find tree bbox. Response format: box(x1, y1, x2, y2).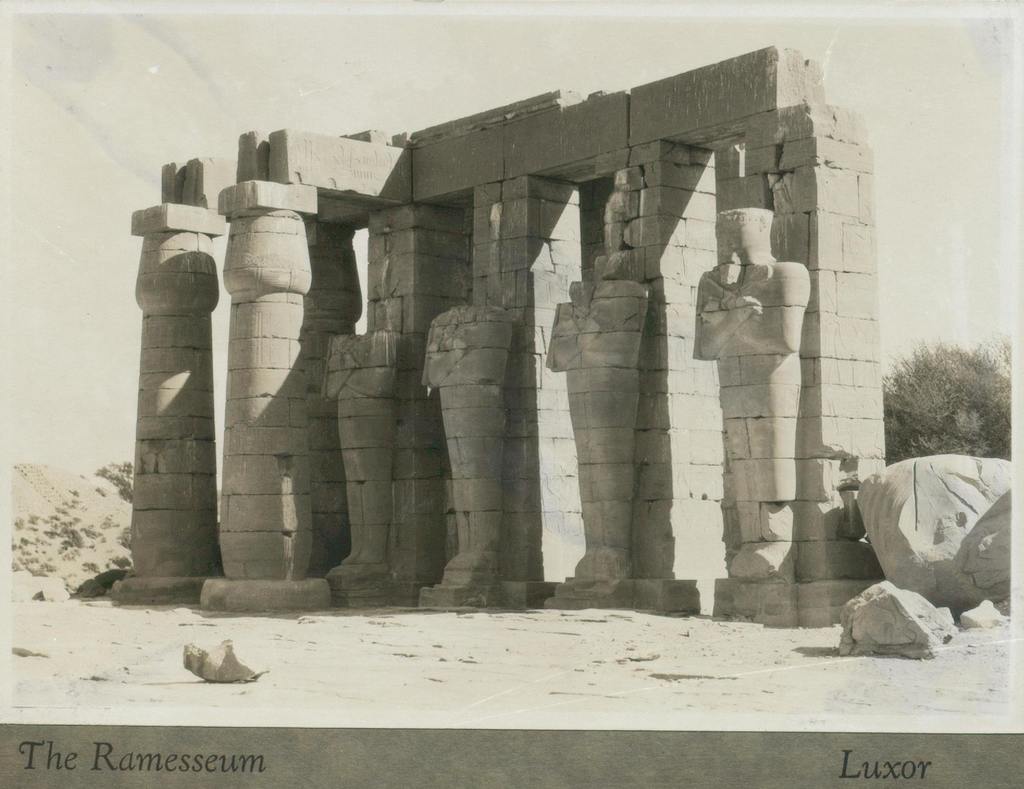
box(887, 325, 1000, 468).
